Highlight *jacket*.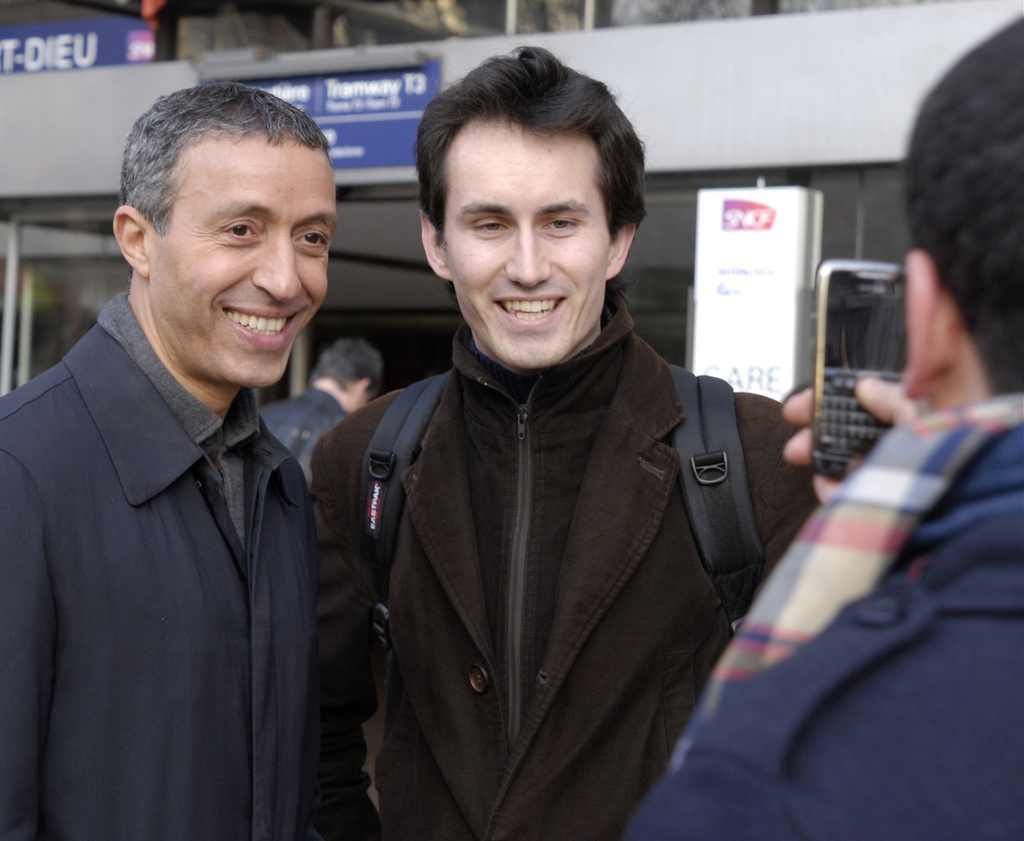
Highlighted region: 304, 284, 736, 812.
